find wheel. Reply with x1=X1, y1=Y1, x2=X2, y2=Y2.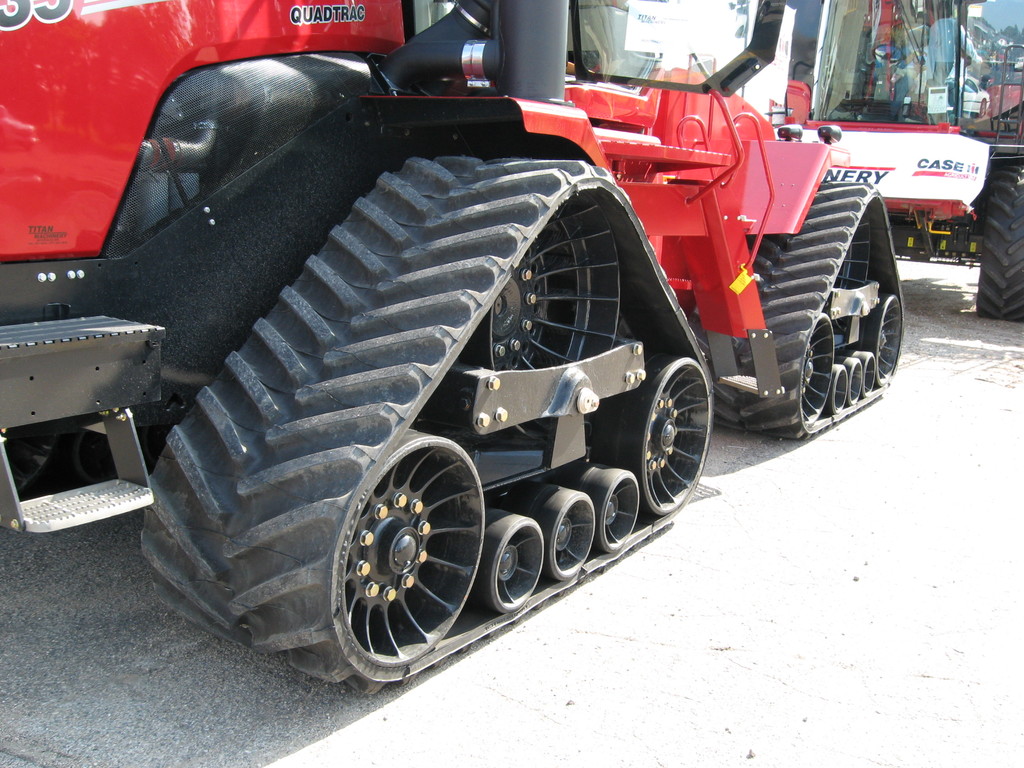
x1=798, y1=312, x2=835, y2=426.
